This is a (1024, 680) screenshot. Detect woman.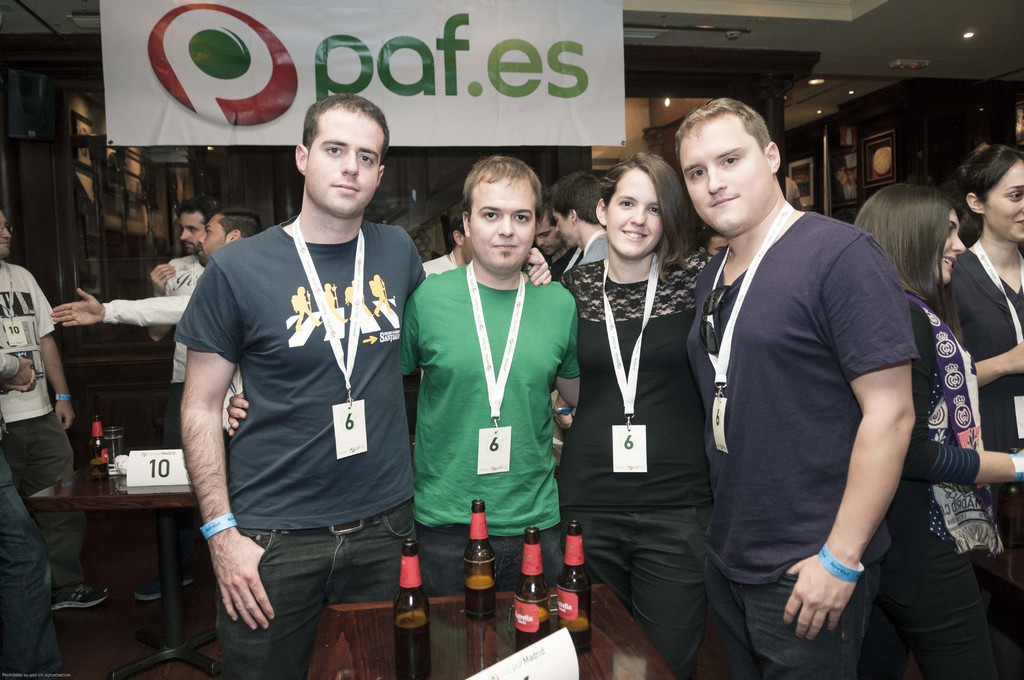
rect(853, 182, 1023, 679).
